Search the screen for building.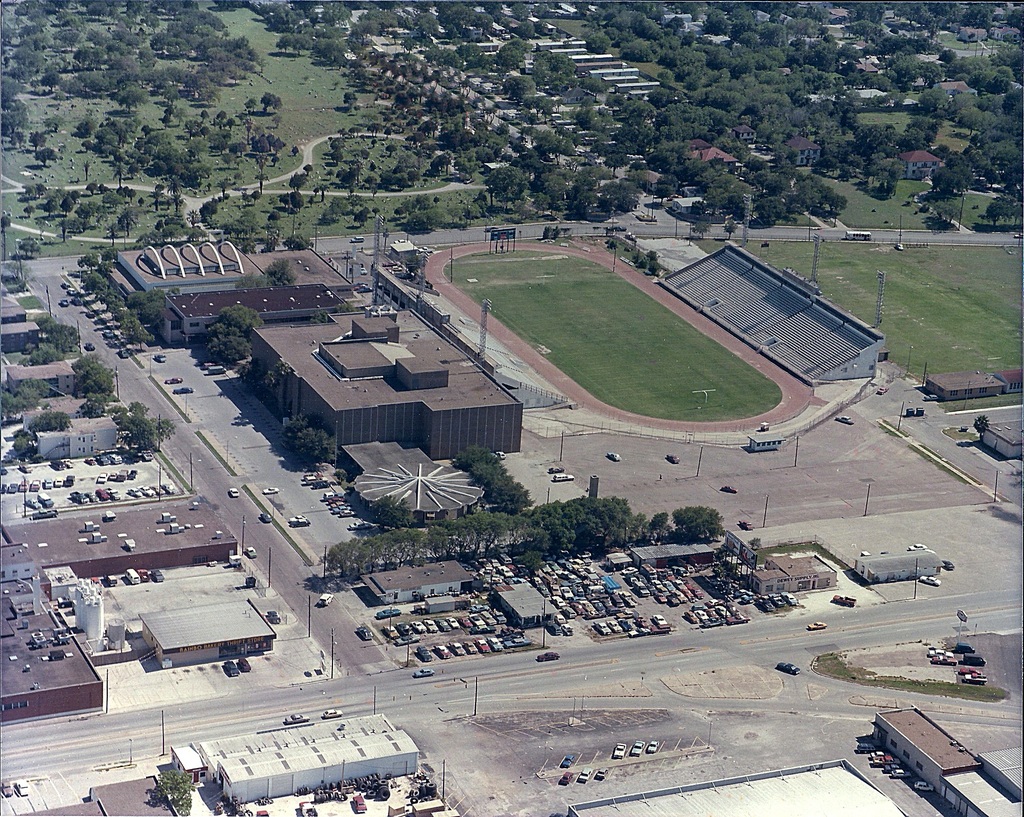
Found at rect(367, 556, 475, 604).
